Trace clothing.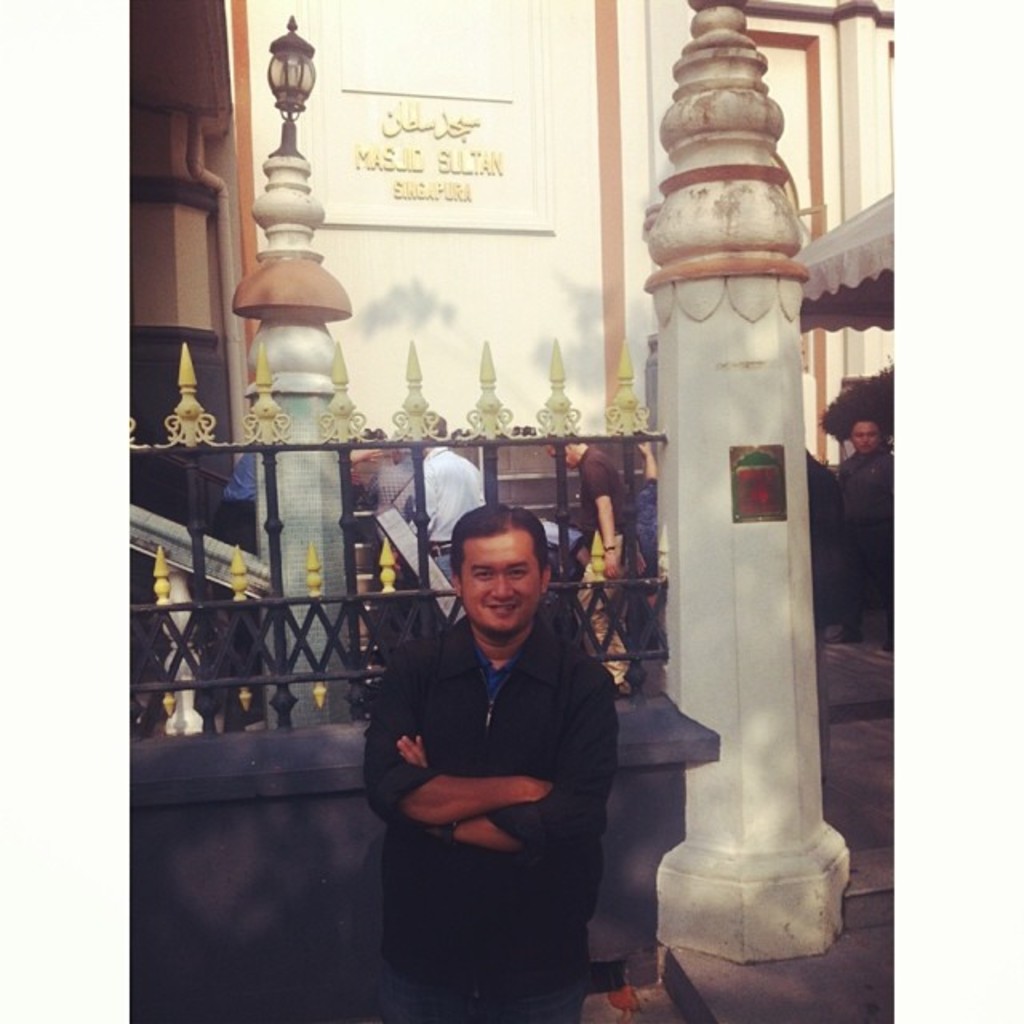
Traced to [357,453,421,616].
